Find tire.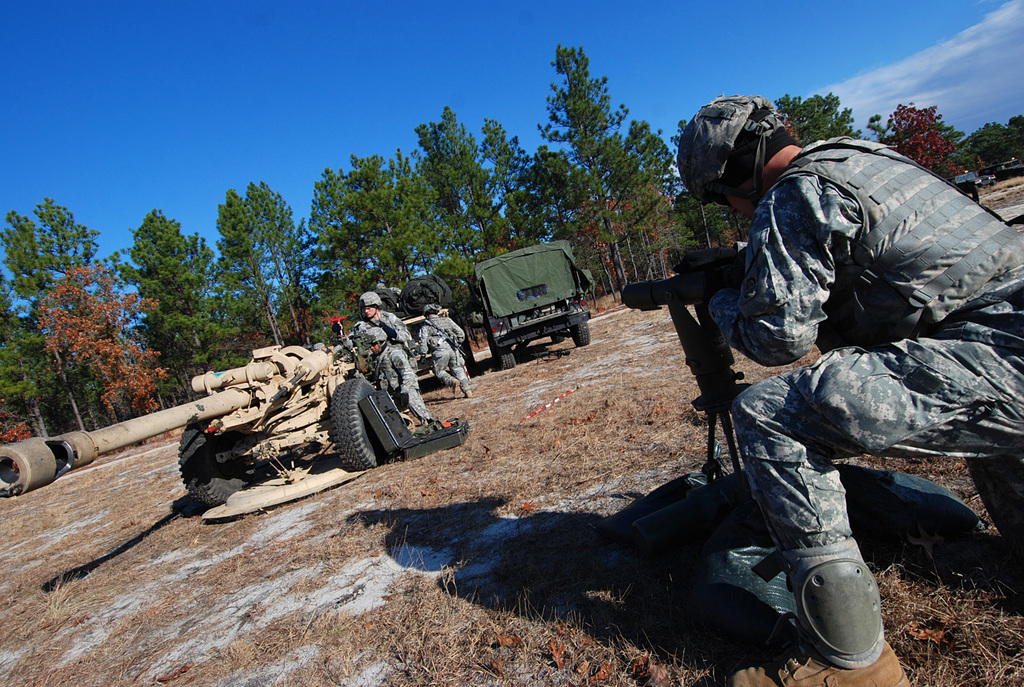
[553, 332, 565, 340].
